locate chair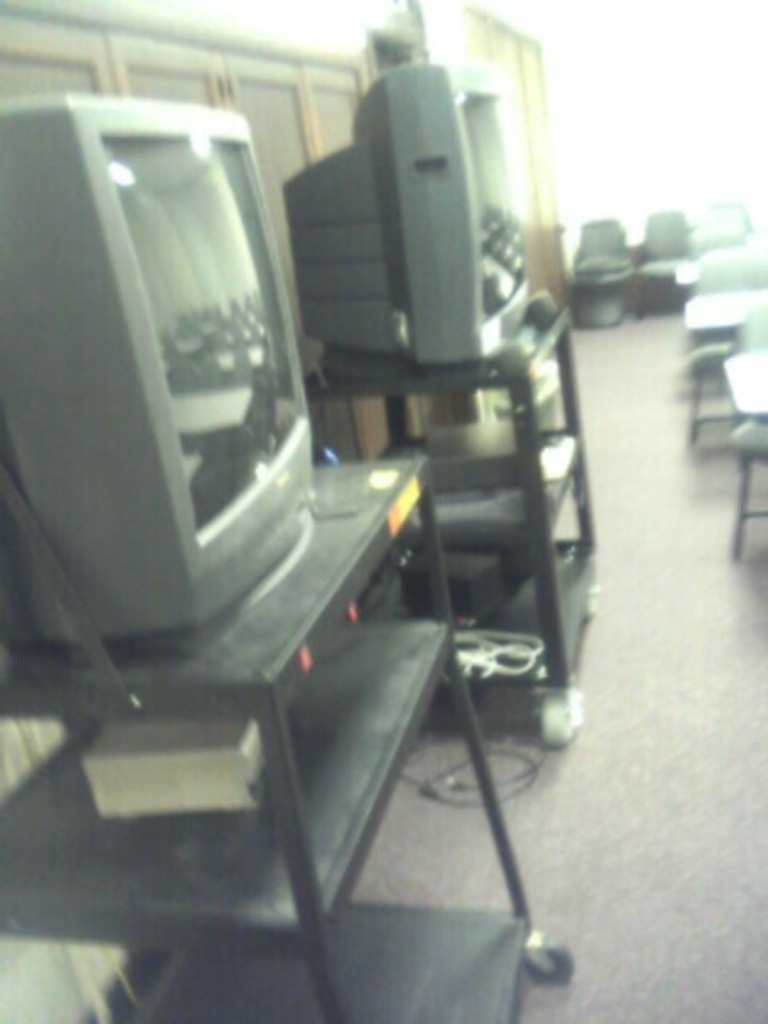
[562, 216, 650, 326]
